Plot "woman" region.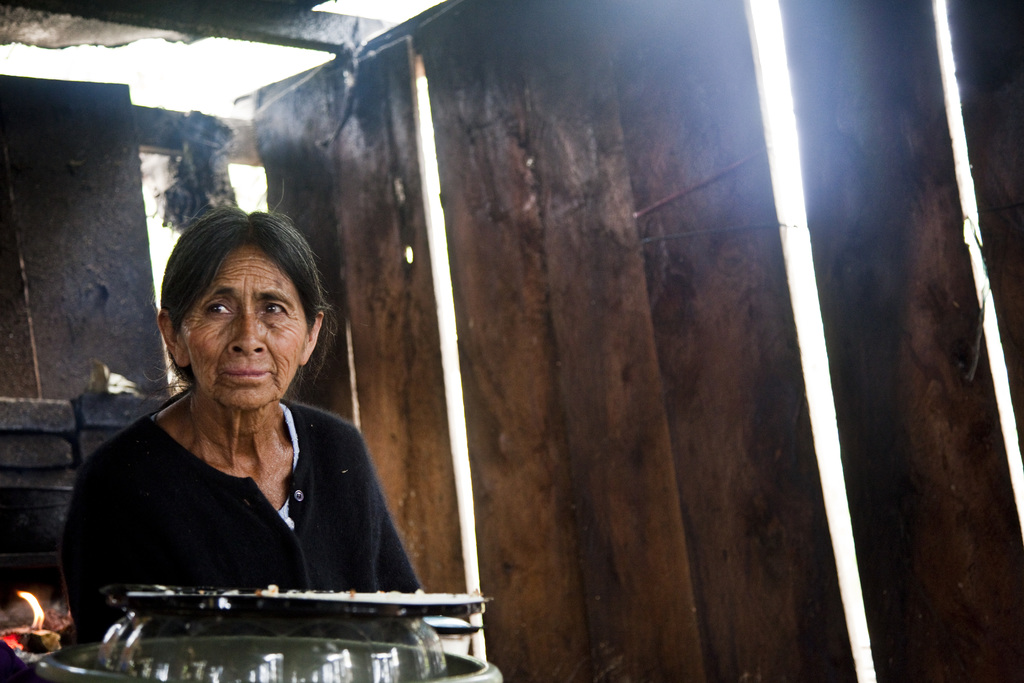
Plotted at 65:208:428:646.
